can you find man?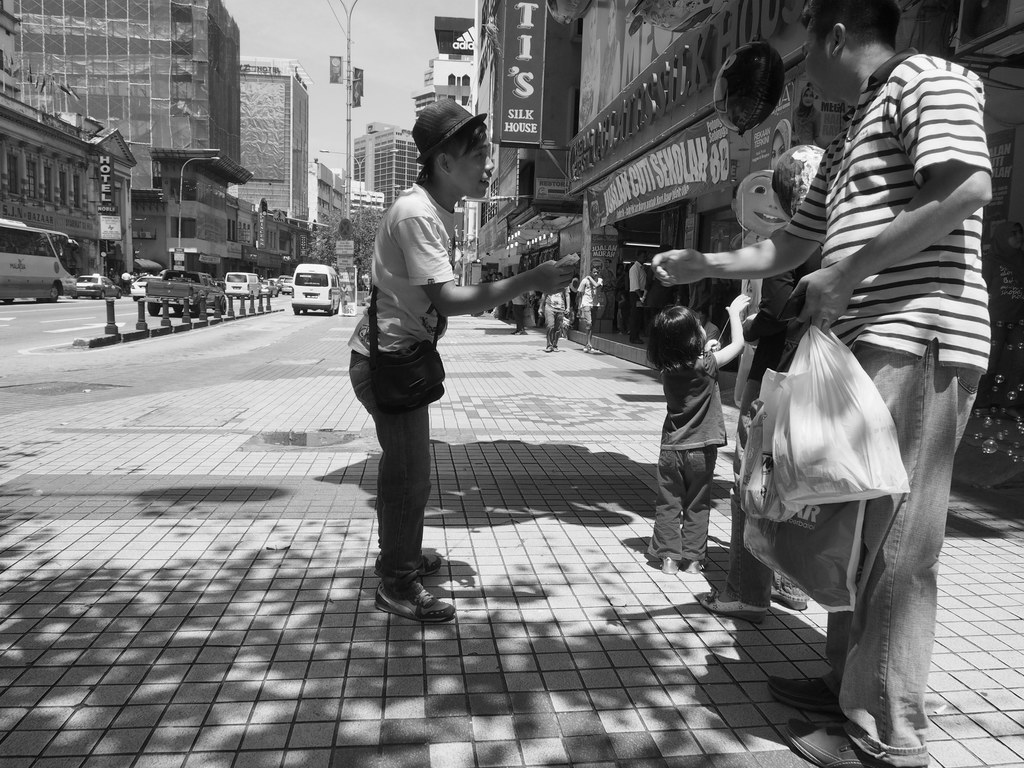
Yes, bounding box: (334,121,524,623).
